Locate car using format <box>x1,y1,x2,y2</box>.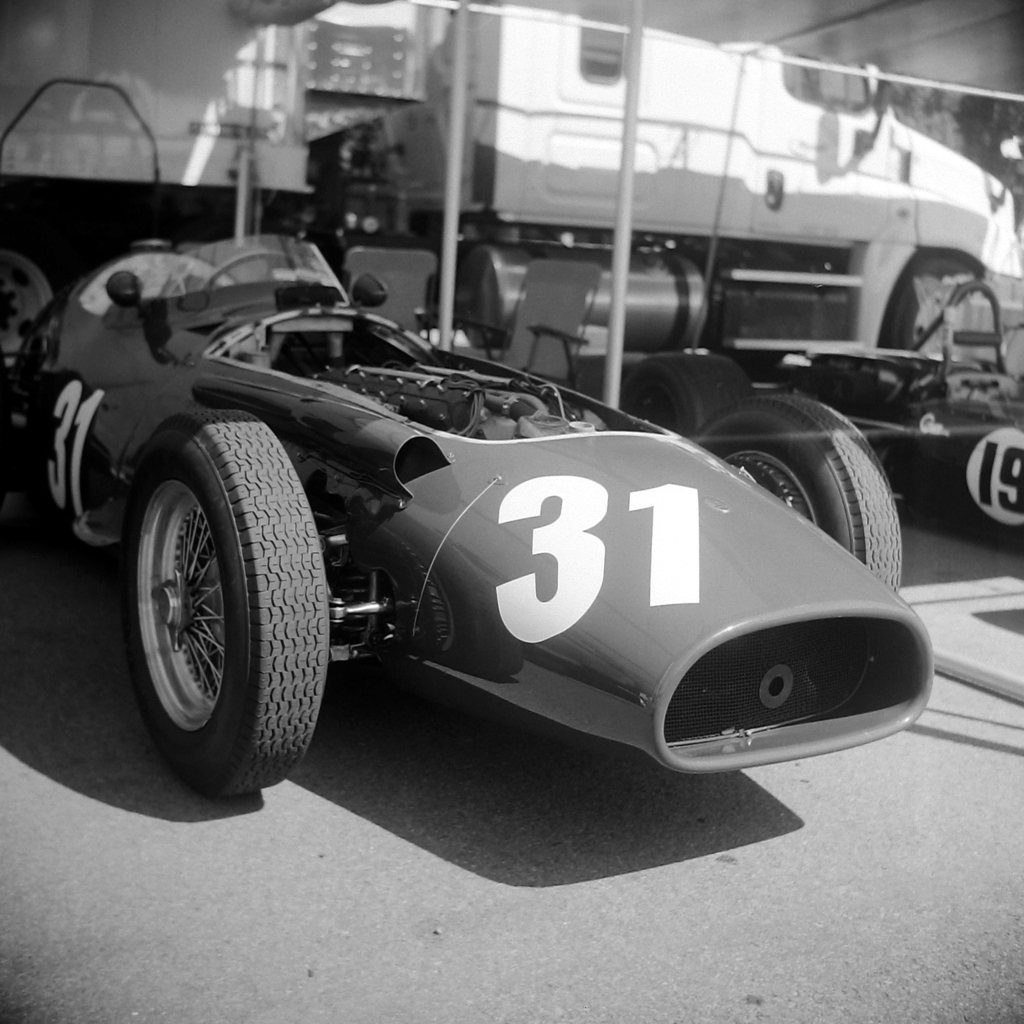
<box>11,227,938,808</box>.
